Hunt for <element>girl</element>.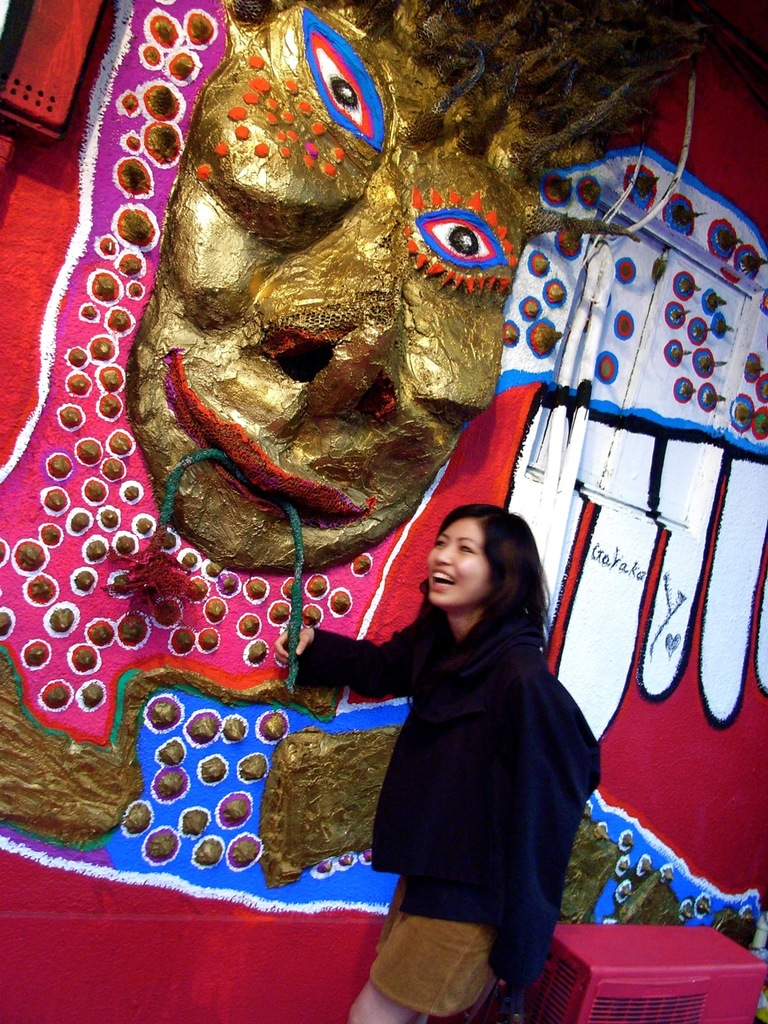
Hunted down at {"x1": 266, "y1": 502, "x2": 602, "y2": 1023}.
